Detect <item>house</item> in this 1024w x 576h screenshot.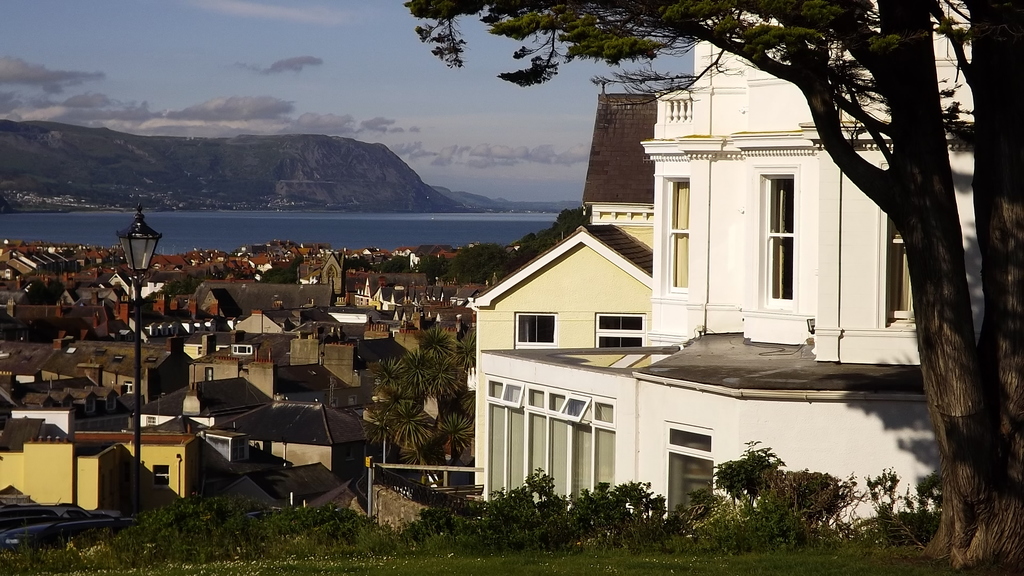
Detection: [13,373,104,439].
